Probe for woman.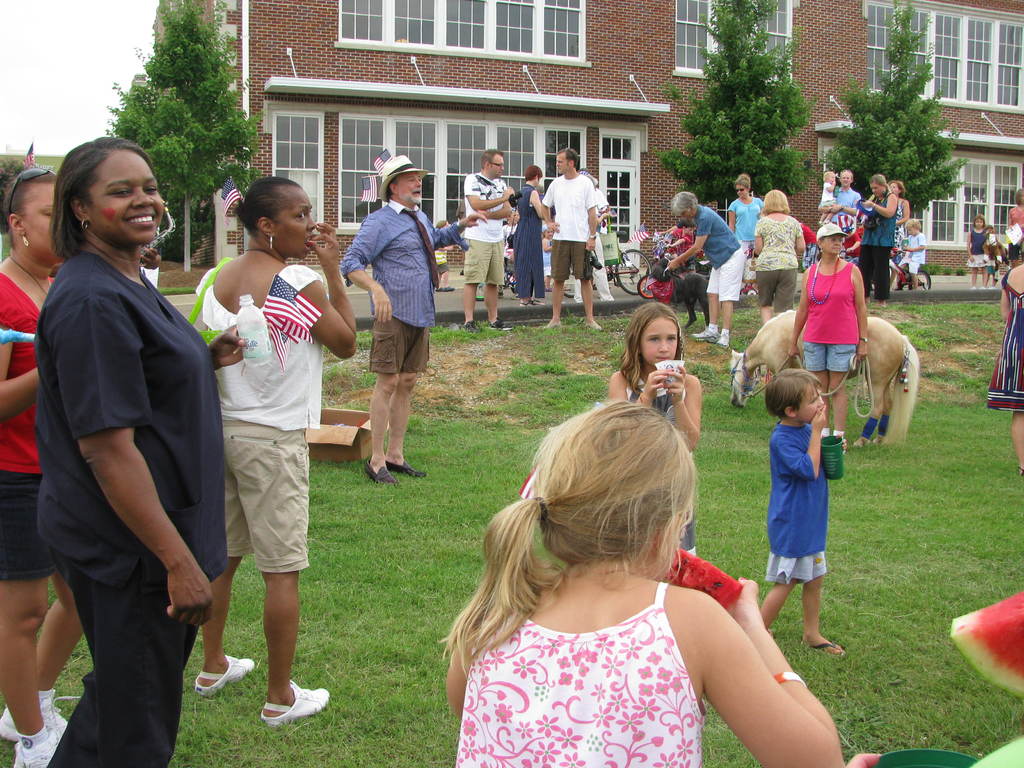
Probe result: 858/174/904/308.
